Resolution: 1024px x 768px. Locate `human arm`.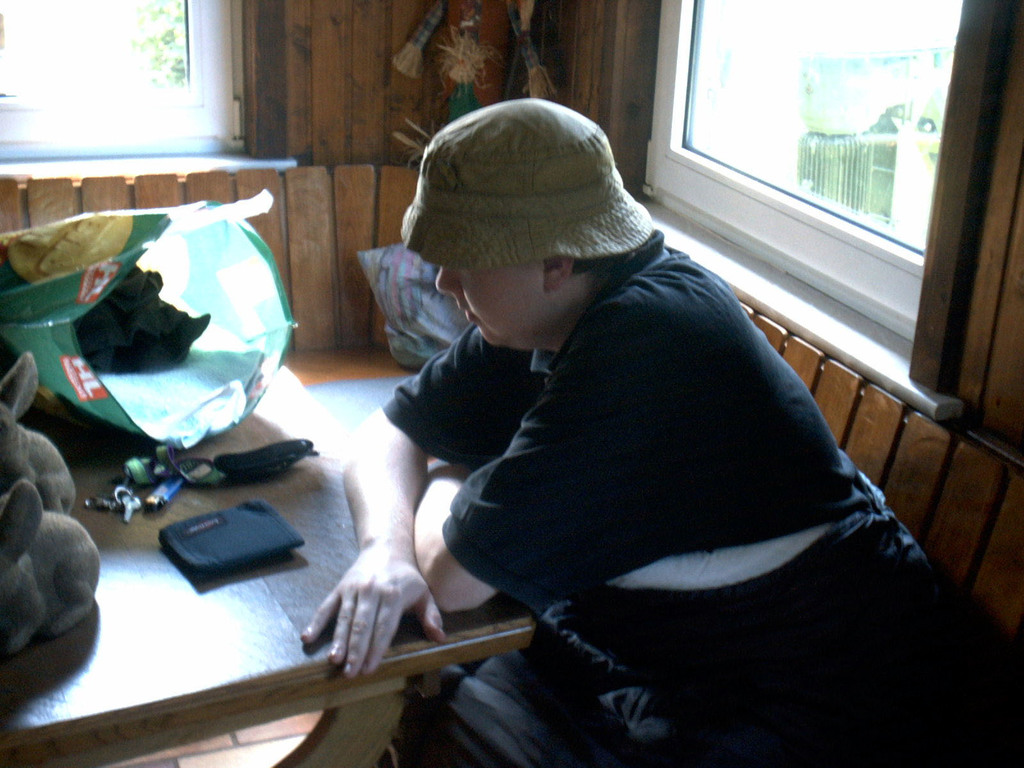
276, 344, 494, 714.
